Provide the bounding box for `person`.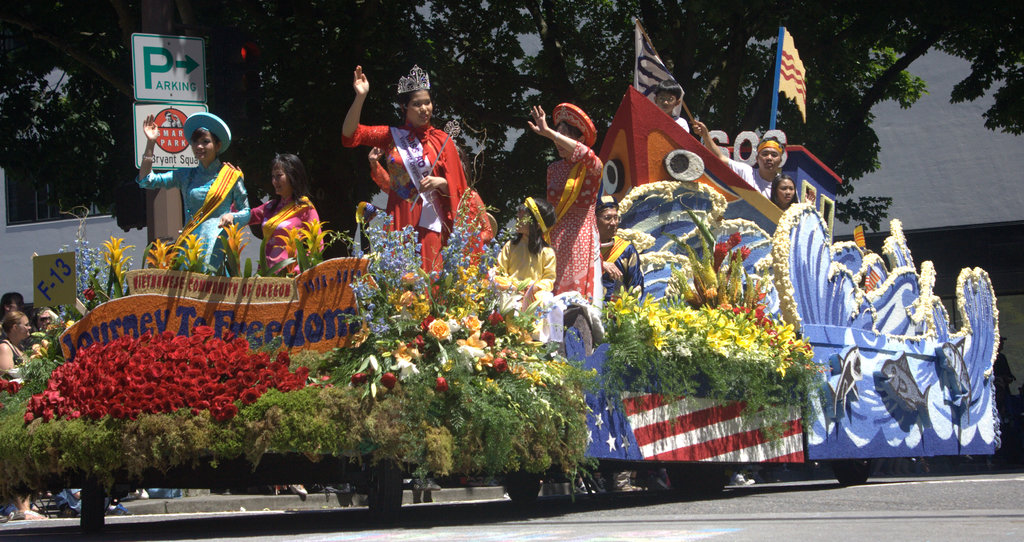
x1=494 y1=200 x2=559 y2=316.
